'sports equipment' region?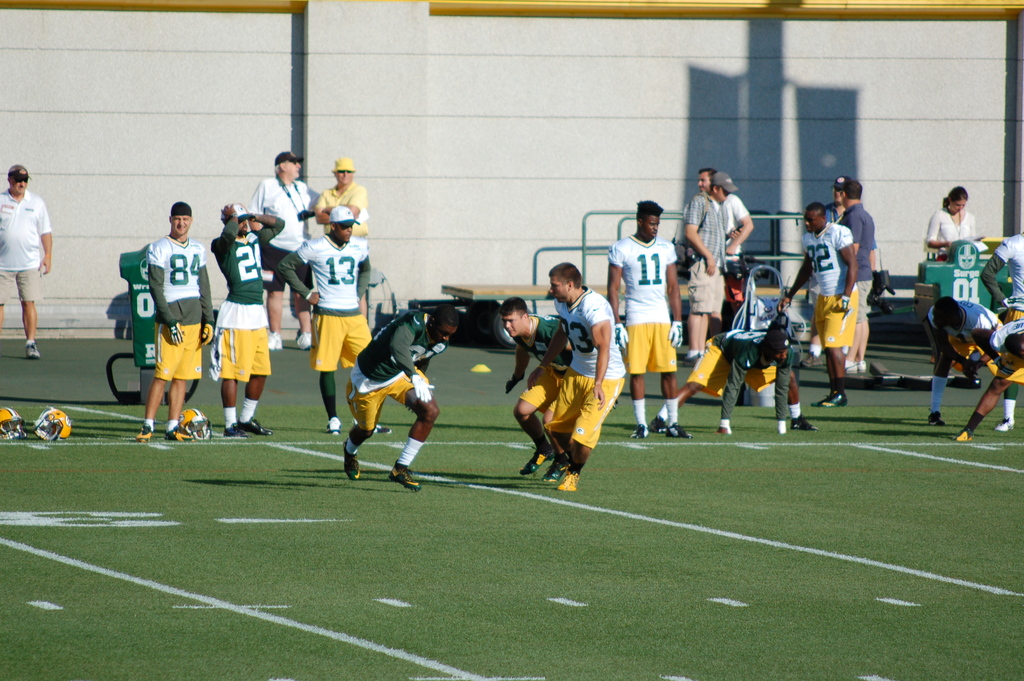
790,414,819,429
